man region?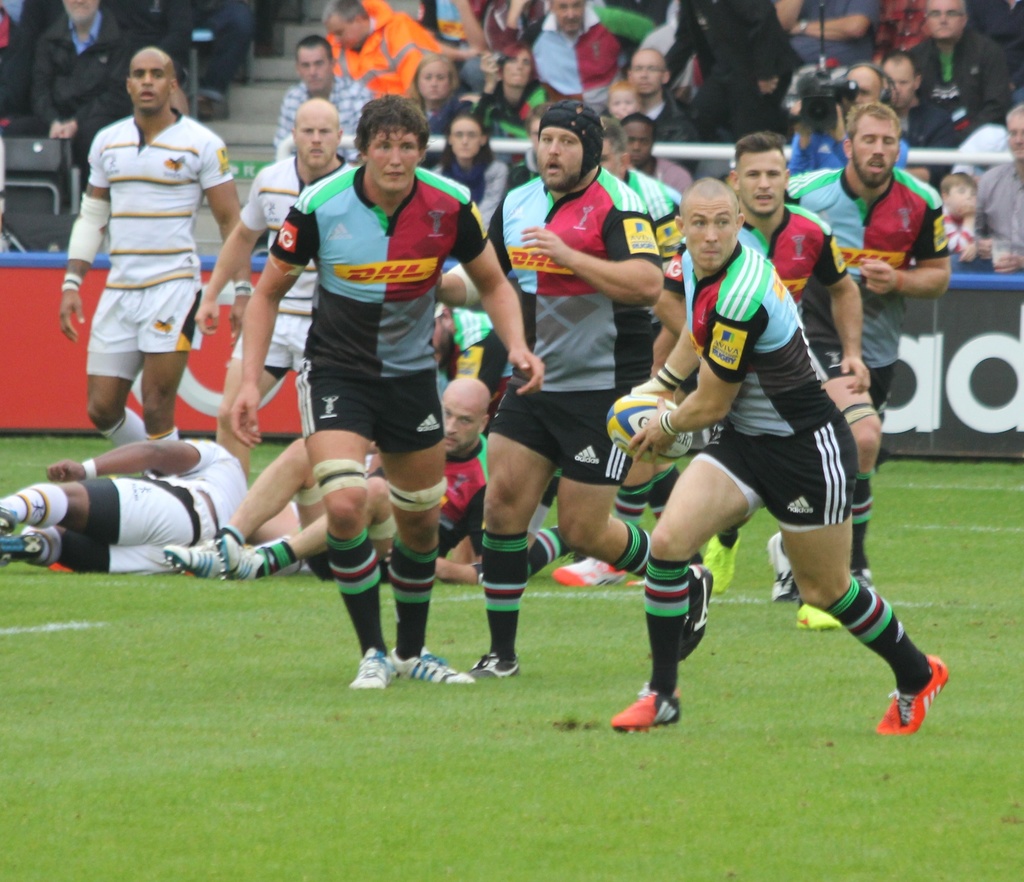
box(225, 99, 551, 686)
